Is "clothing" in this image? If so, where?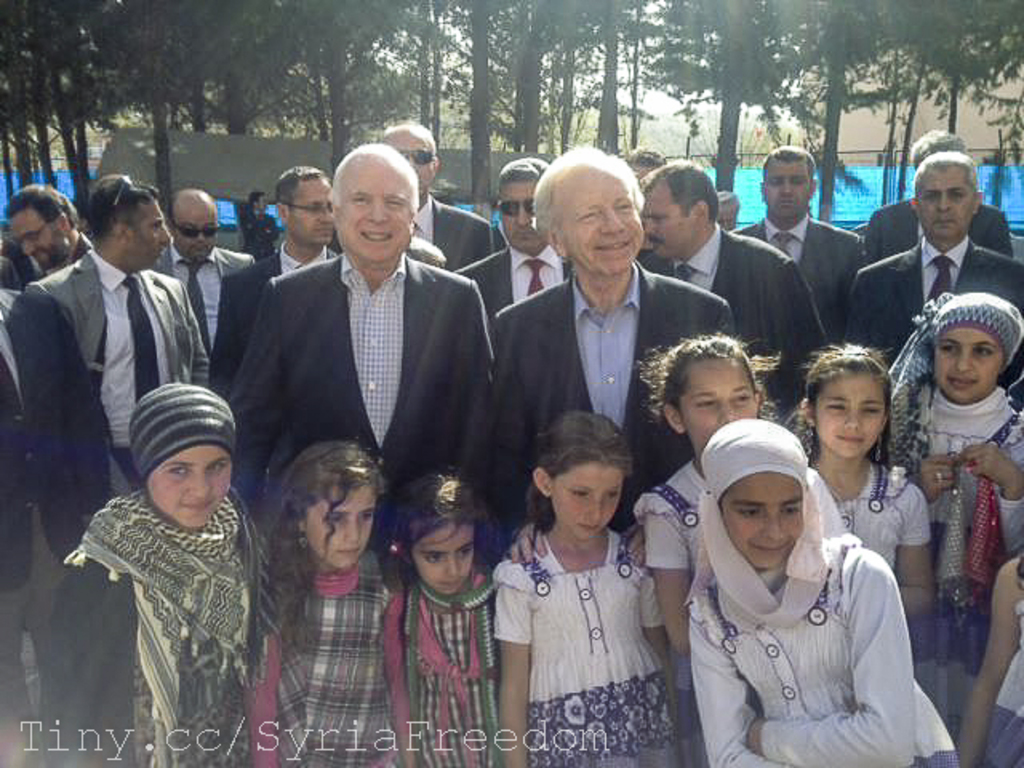
Yes, at 728:216:858:325.
